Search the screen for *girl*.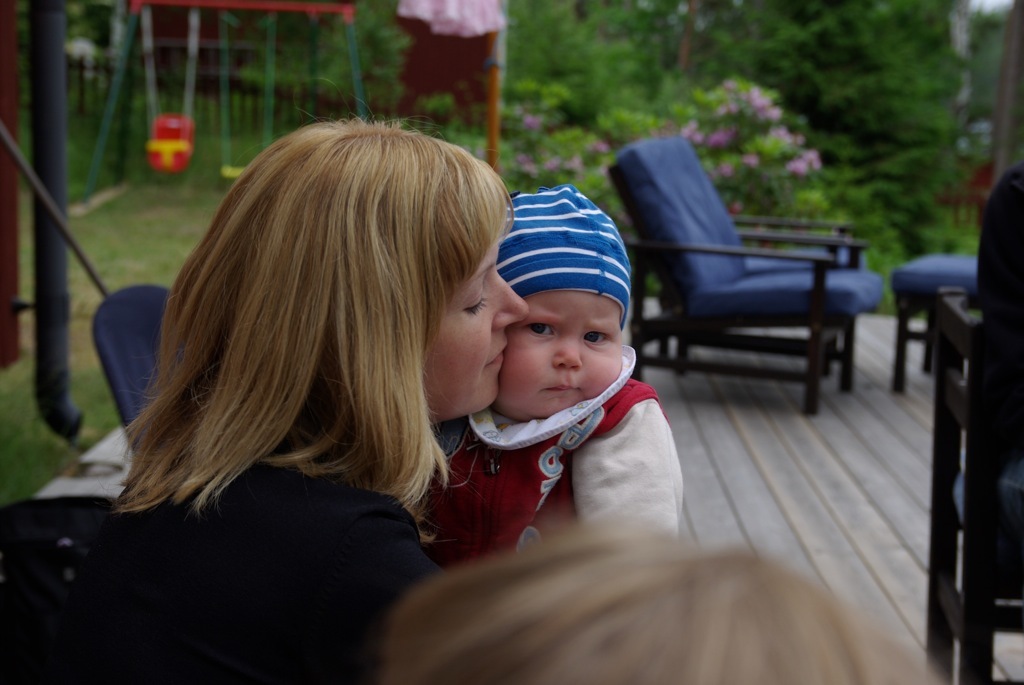
Found at [408,178,687,579].
